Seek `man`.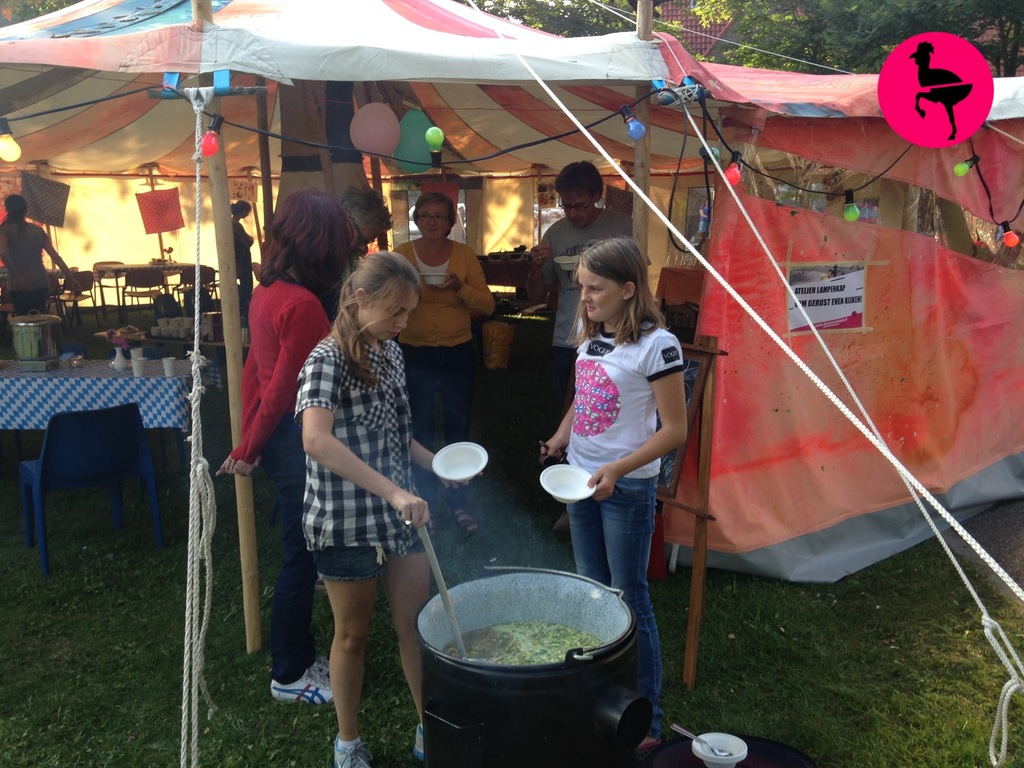
box(525, 158, 652, 526).
